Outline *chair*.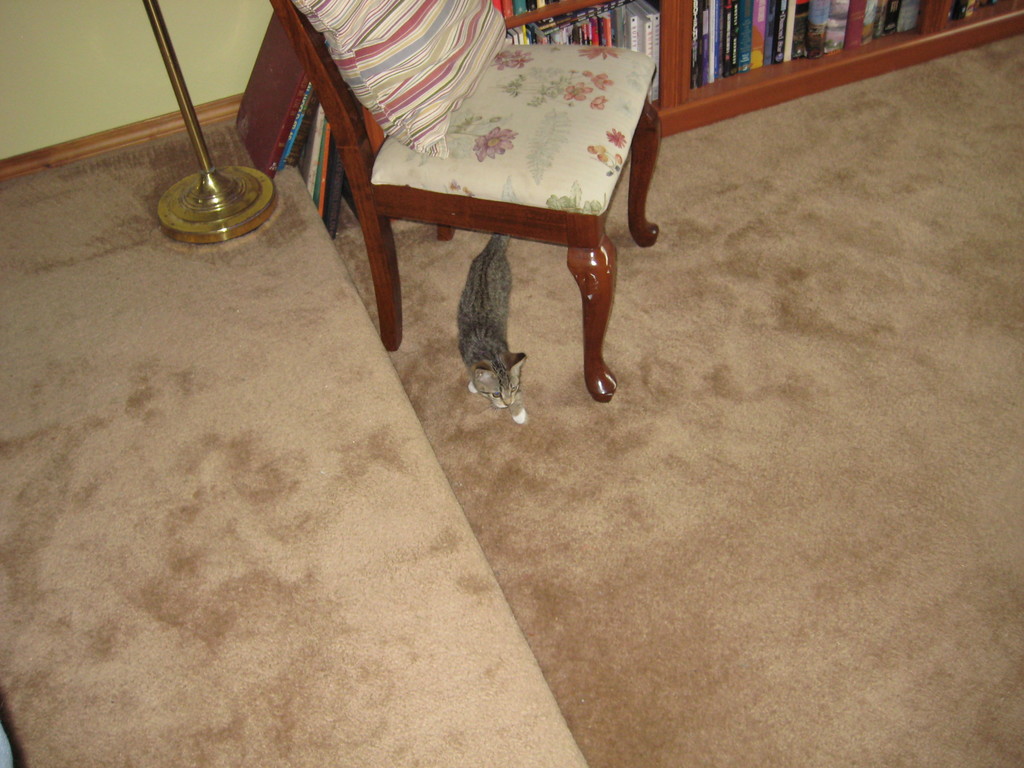
Outline: x1=286 y1=4 x2=666 y2=419.
